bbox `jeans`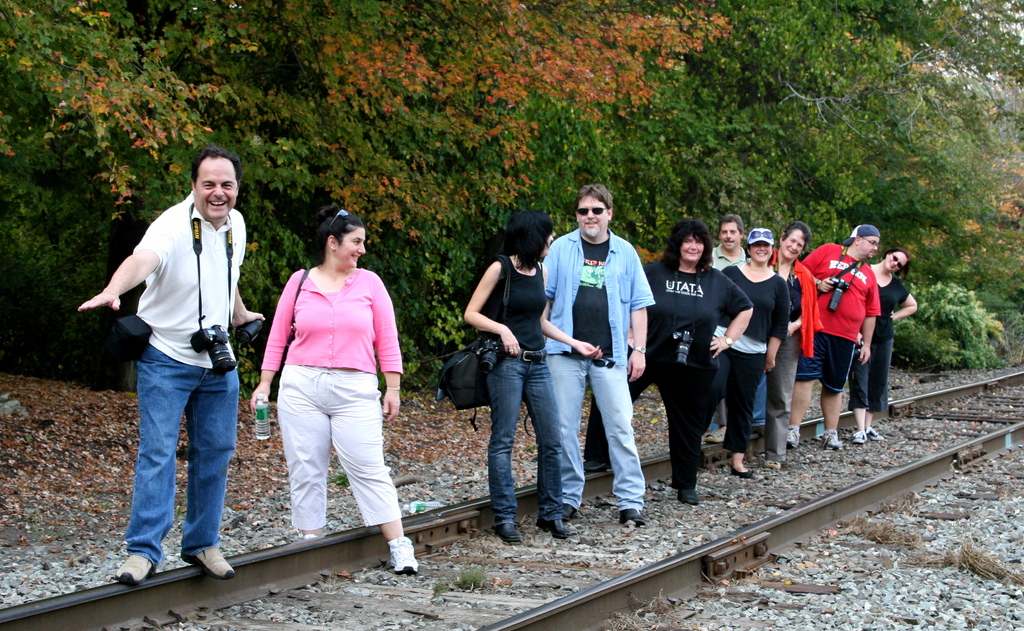
BBox(114, 348, 229, 580)
